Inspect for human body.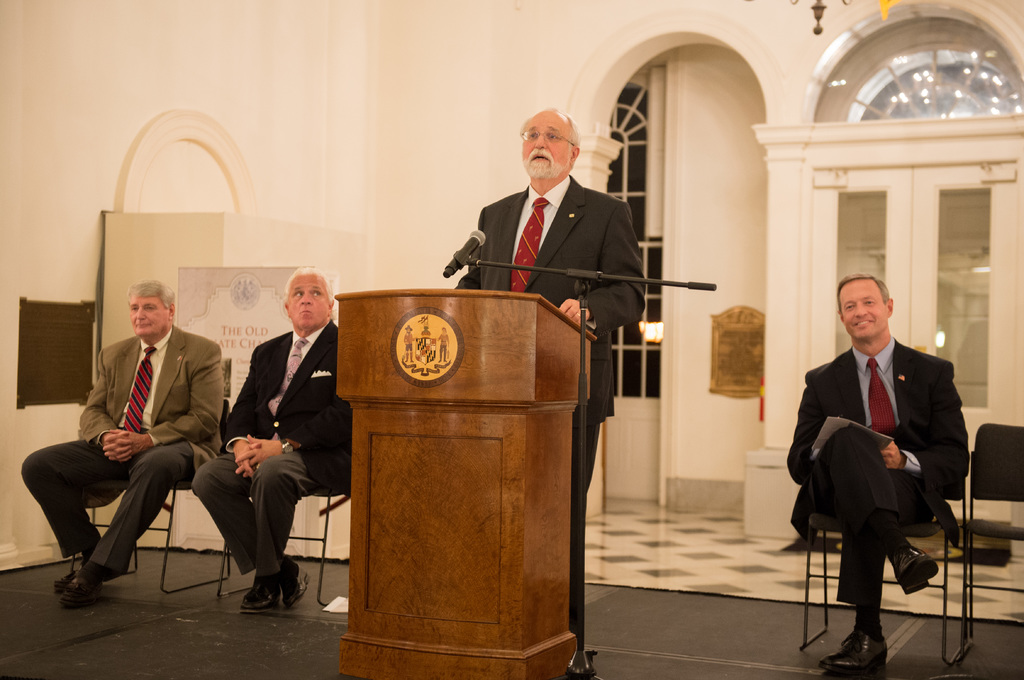
Inspection: 12 275 225 602.
